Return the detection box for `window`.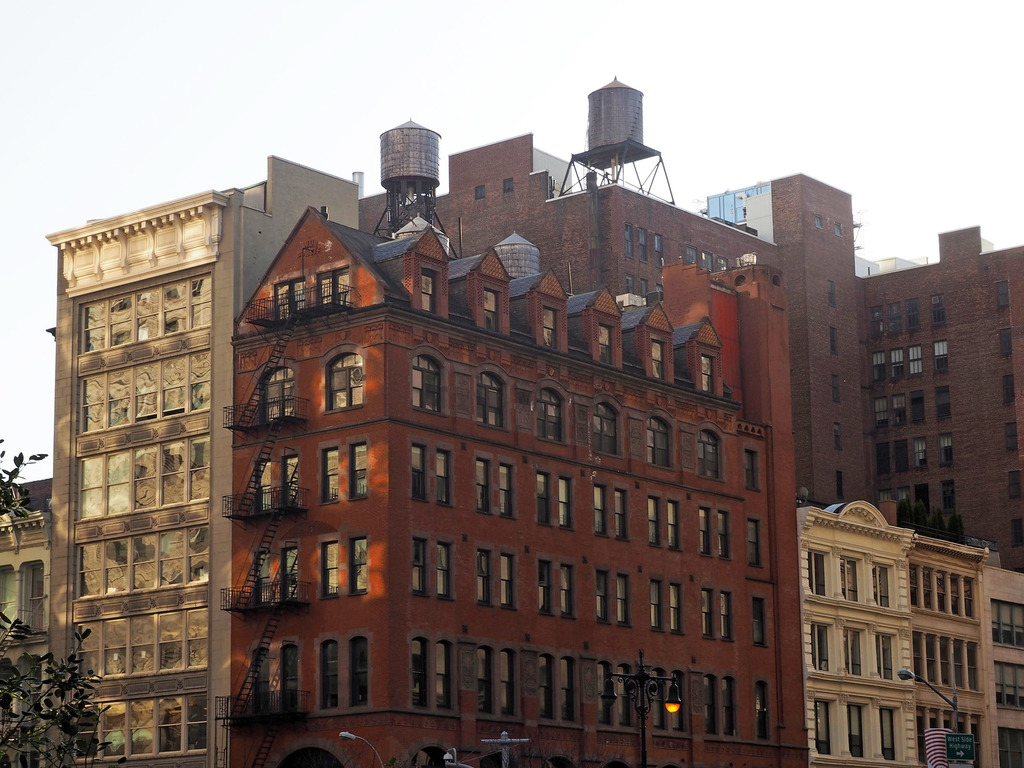
(829,461,851,500).
